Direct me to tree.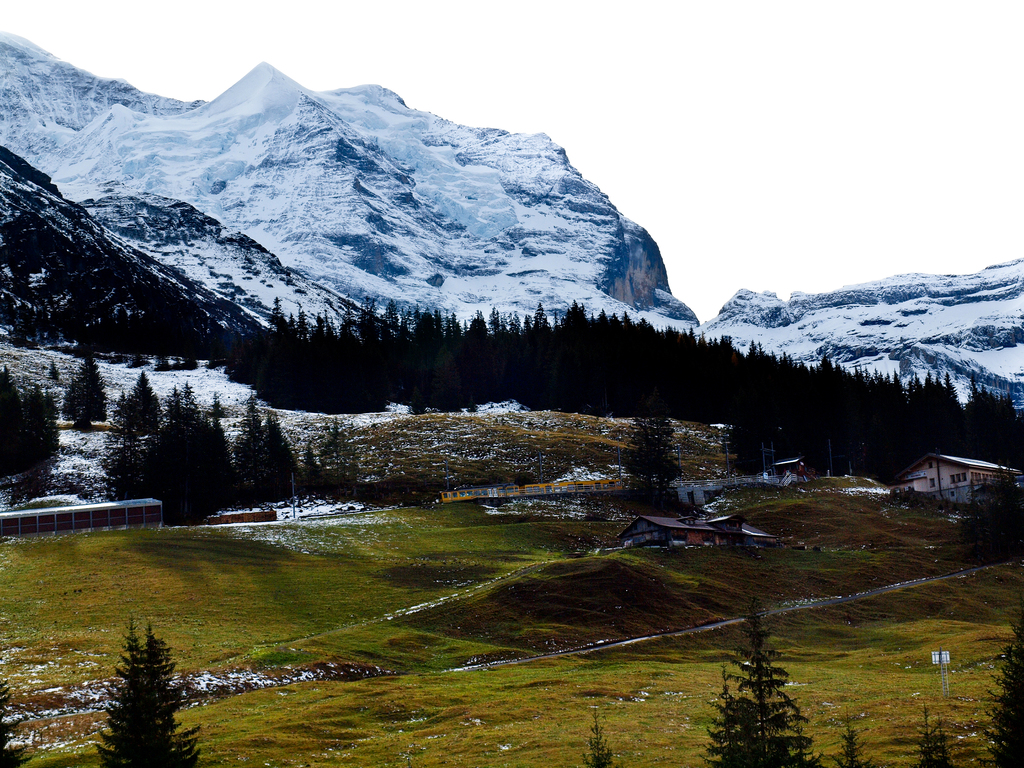
Direction: region(0, 362, 58, 515).
